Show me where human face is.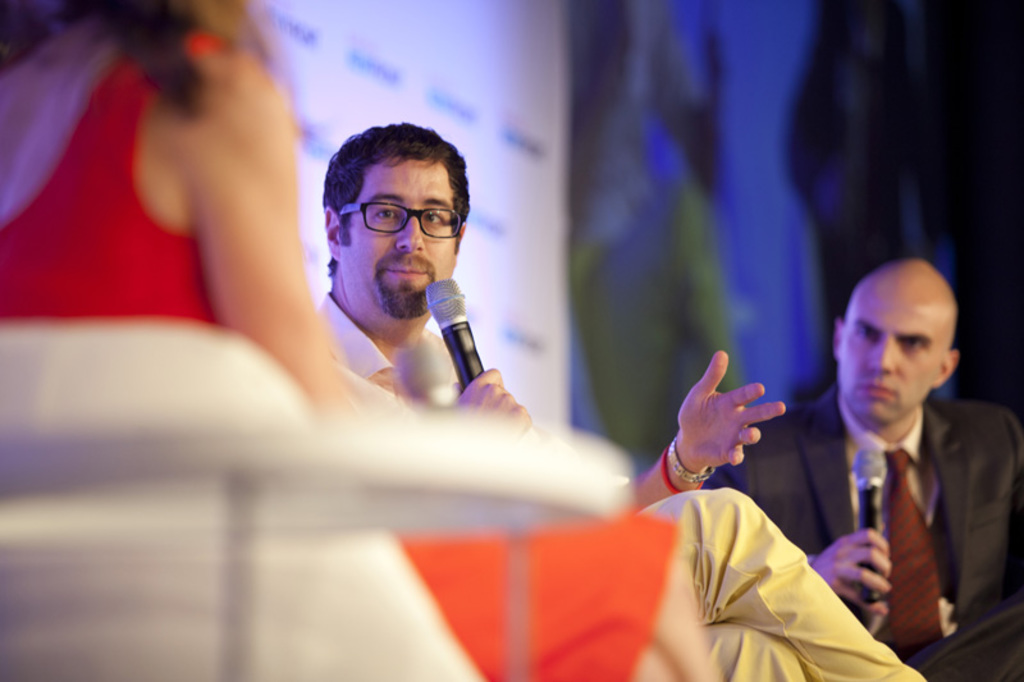
human face is at BBox(837, 302, 932, 432).
